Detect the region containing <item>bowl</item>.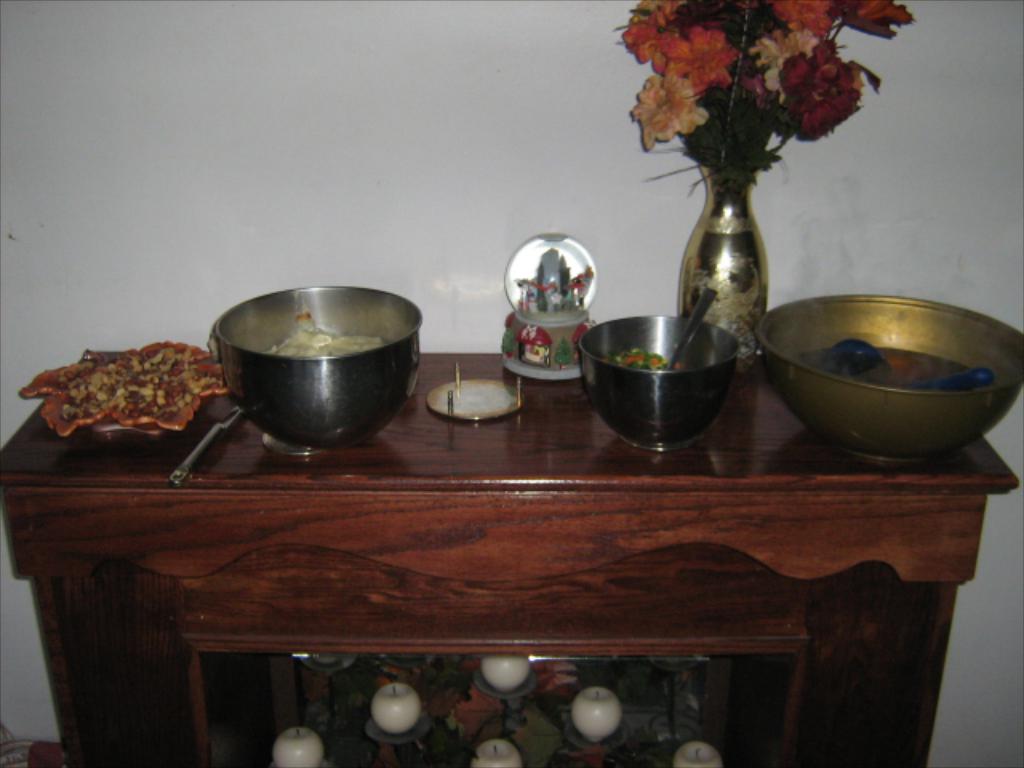
crop(579, 314, 746, 453).
